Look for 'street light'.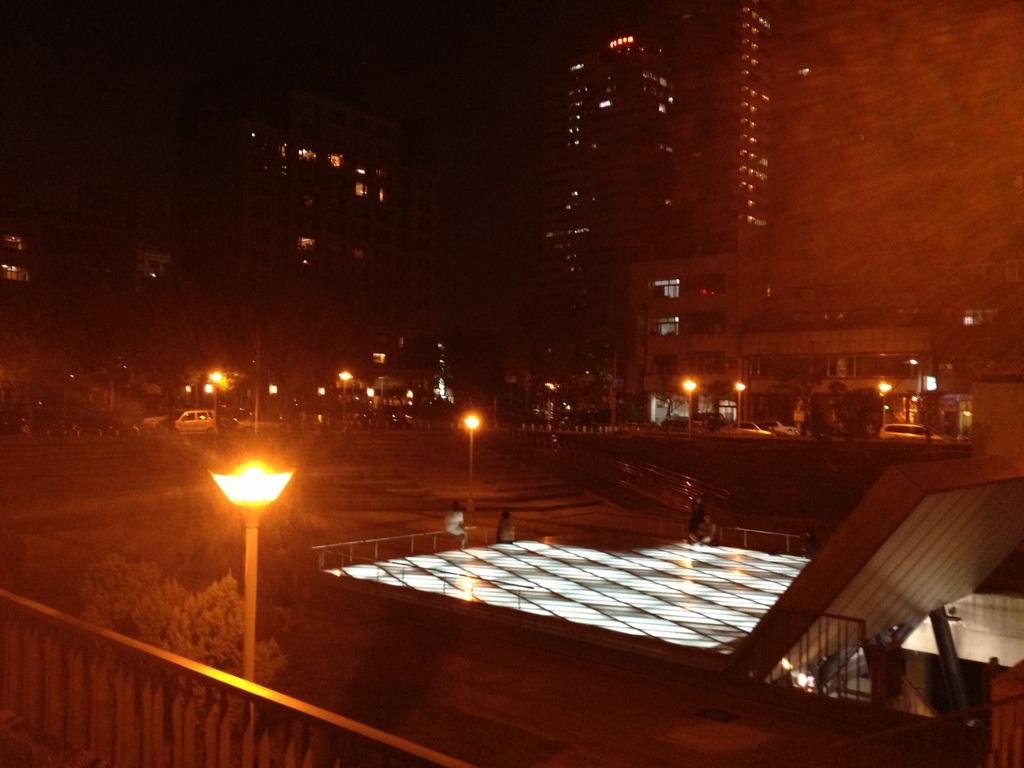
Found: x1=204 y1=371 x2=226 y2=418.
